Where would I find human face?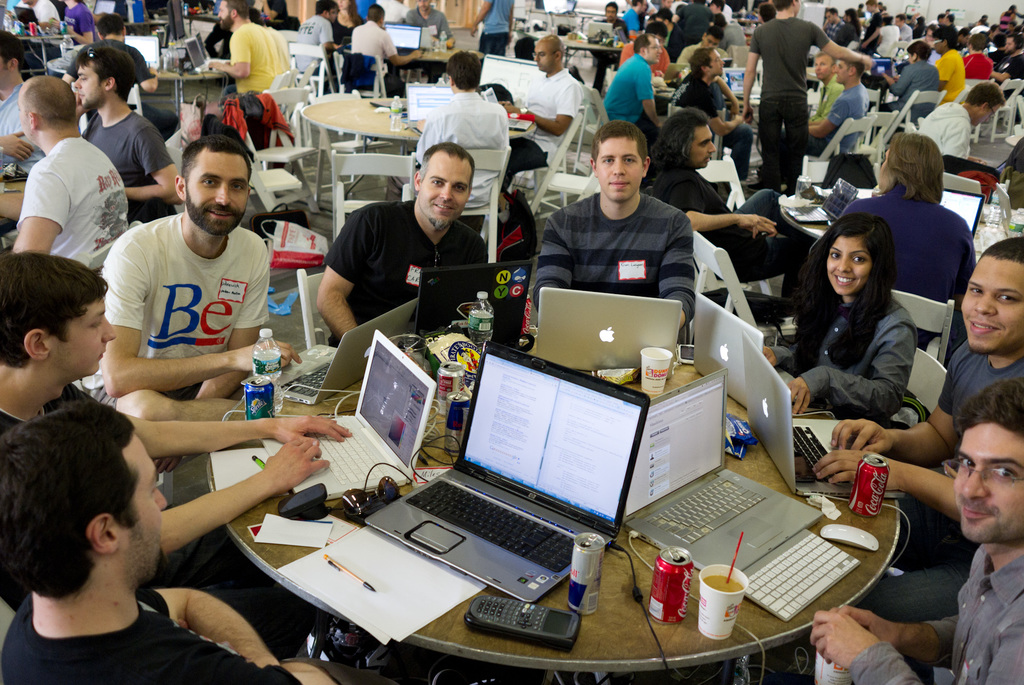
At bbox=[416, 0, 429, 12].
